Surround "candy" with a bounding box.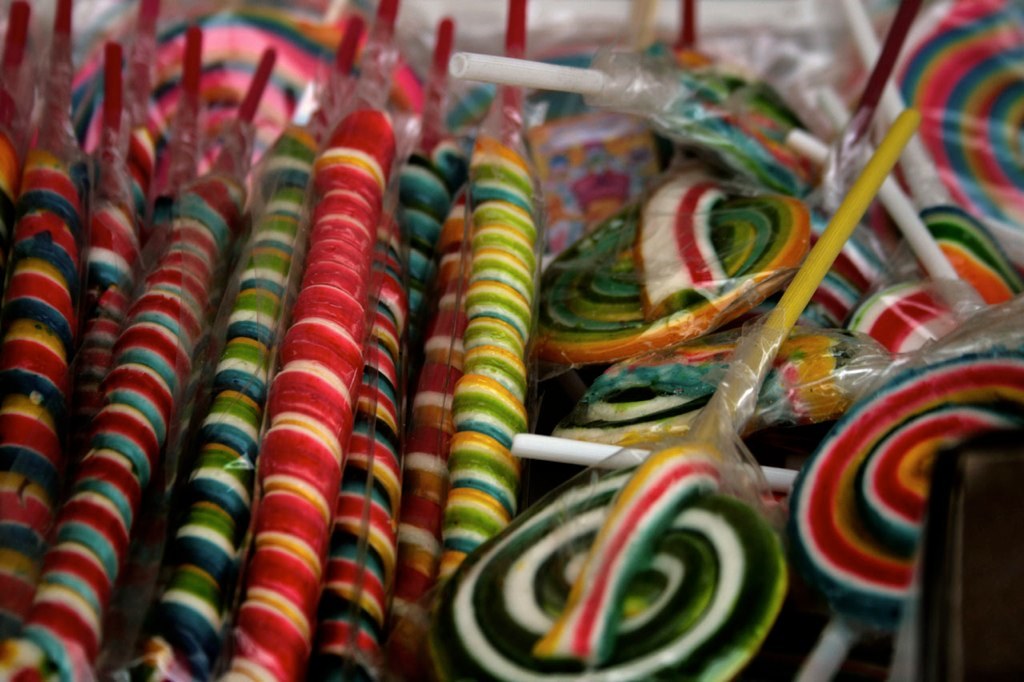
440,141,539,577.
